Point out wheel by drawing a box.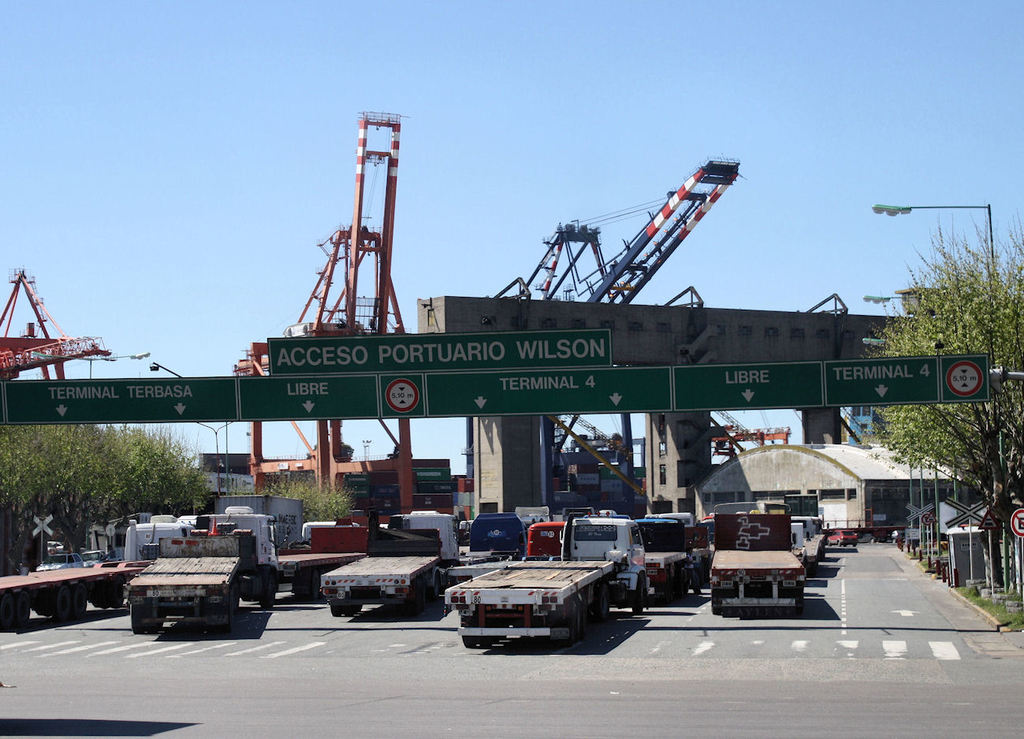
[left=827, top=540, right=832, bottom=547].
